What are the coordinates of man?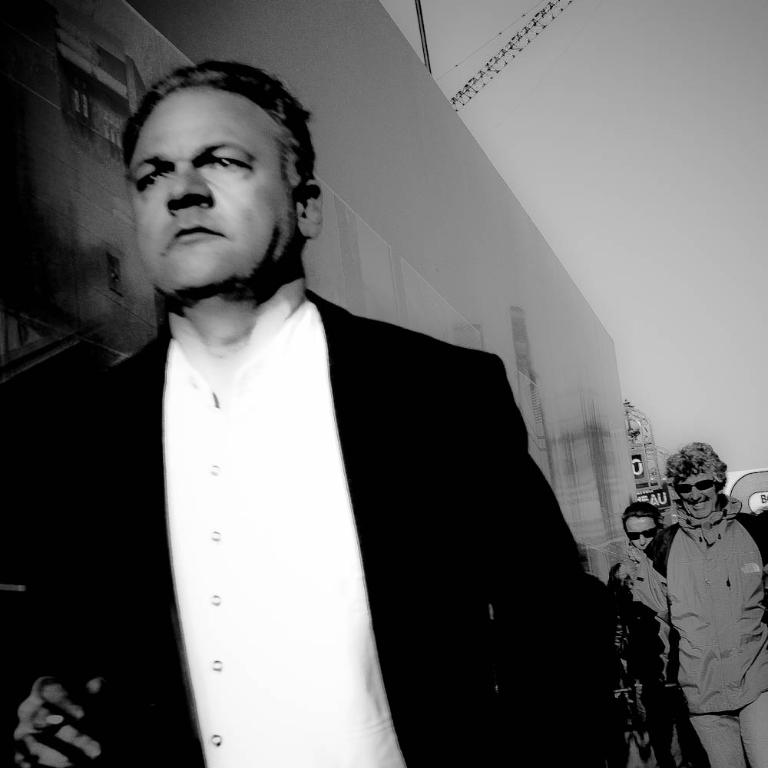
left=617, top=501, right=664, bottom=581.
